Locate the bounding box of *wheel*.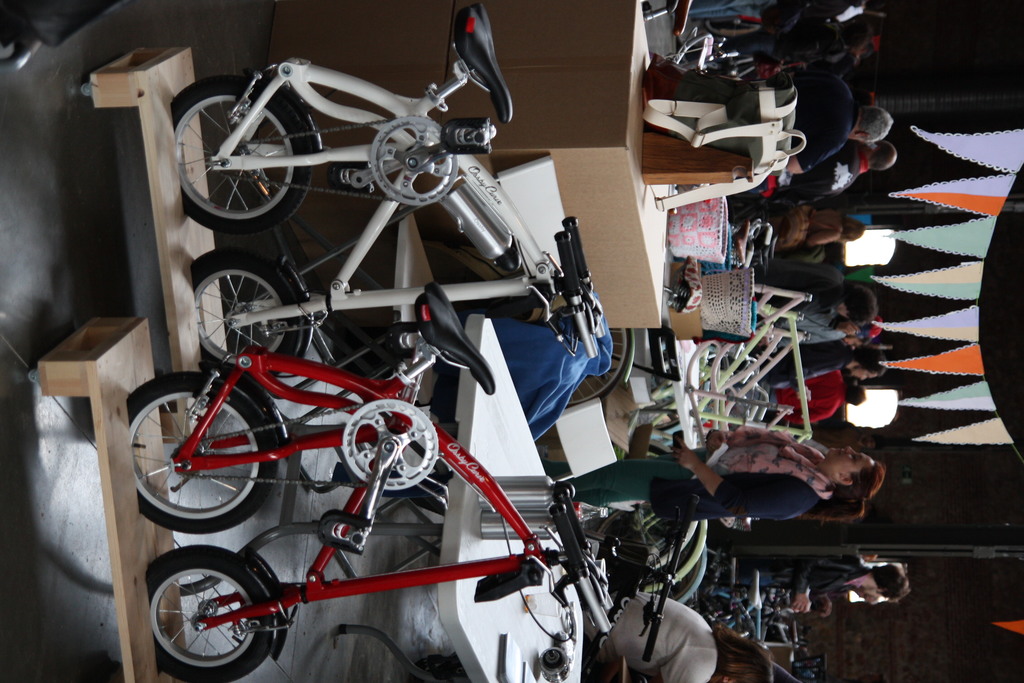
Bounding box: crop(193, 254, 304, 370).
